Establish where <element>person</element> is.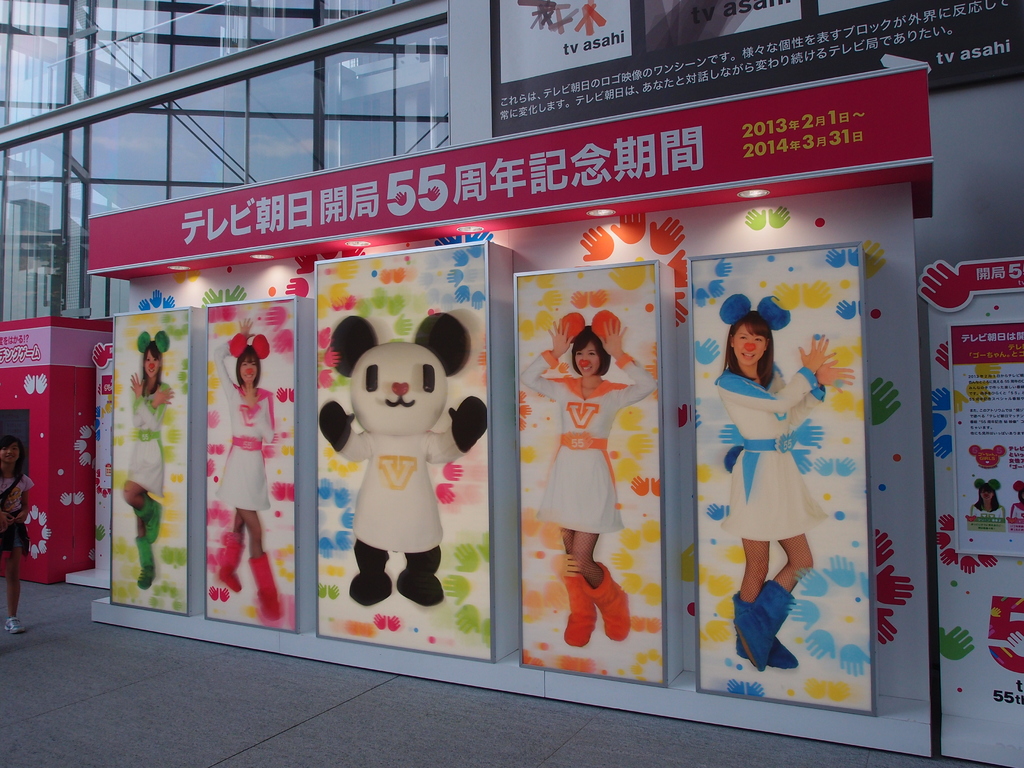
Established at Rect(1012, 480, 1023, 521).
